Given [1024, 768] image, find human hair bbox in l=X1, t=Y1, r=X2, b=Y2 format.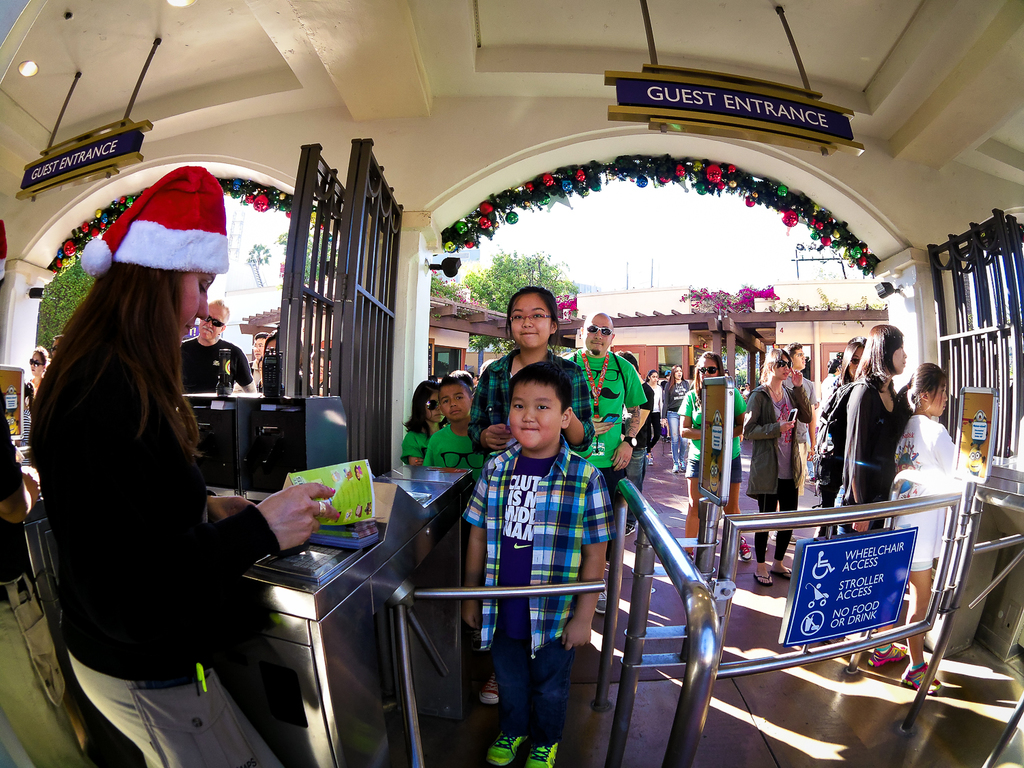
l=500, t=284, r=563, b=349.
